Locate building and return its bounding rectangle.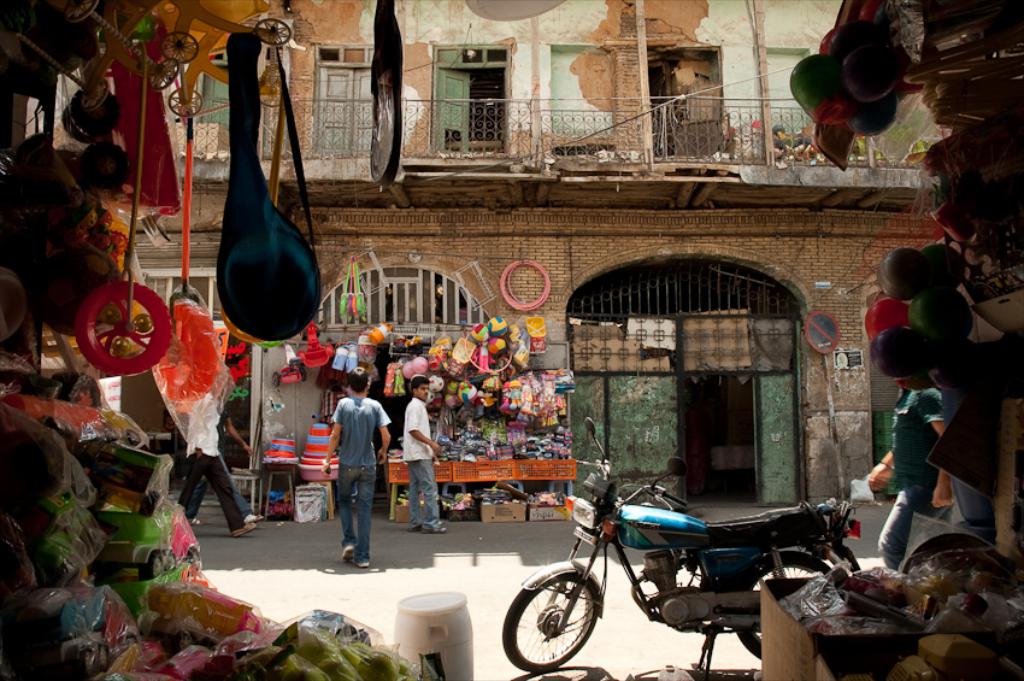
Rect(0, 0, 1023, 528).
